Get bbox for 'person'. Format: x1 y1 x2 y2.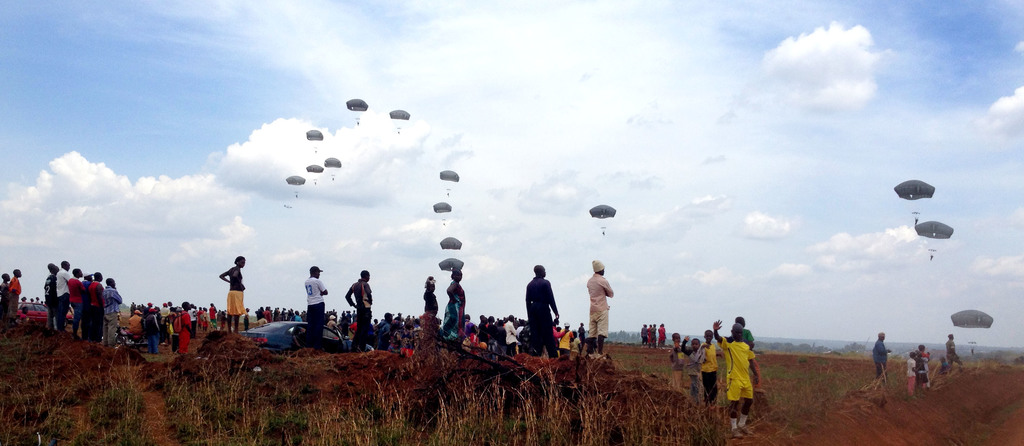
731 316 755 355.
